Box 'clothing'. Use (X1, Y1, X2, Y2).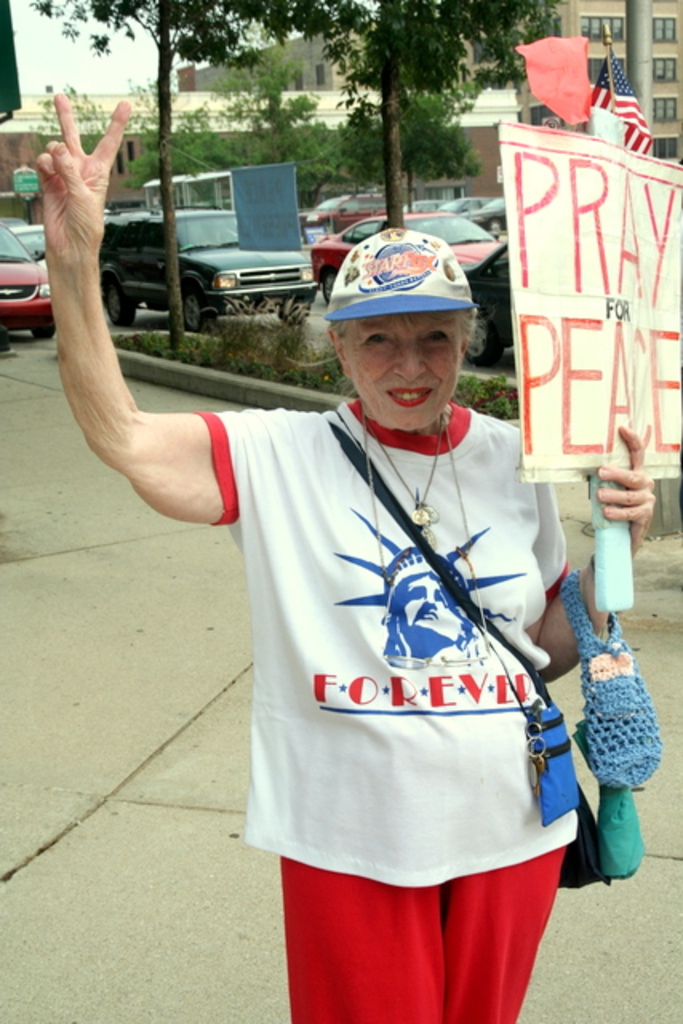
(205, 382, 598, 1022).
